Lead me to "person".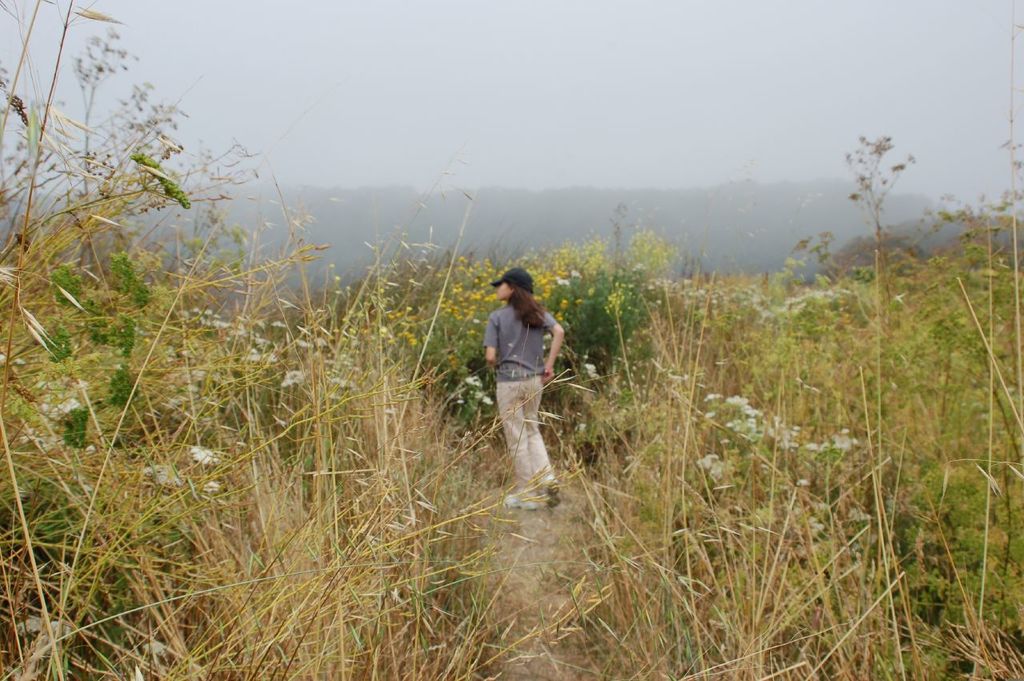
Lead to region(484, 248, 573, 522).
